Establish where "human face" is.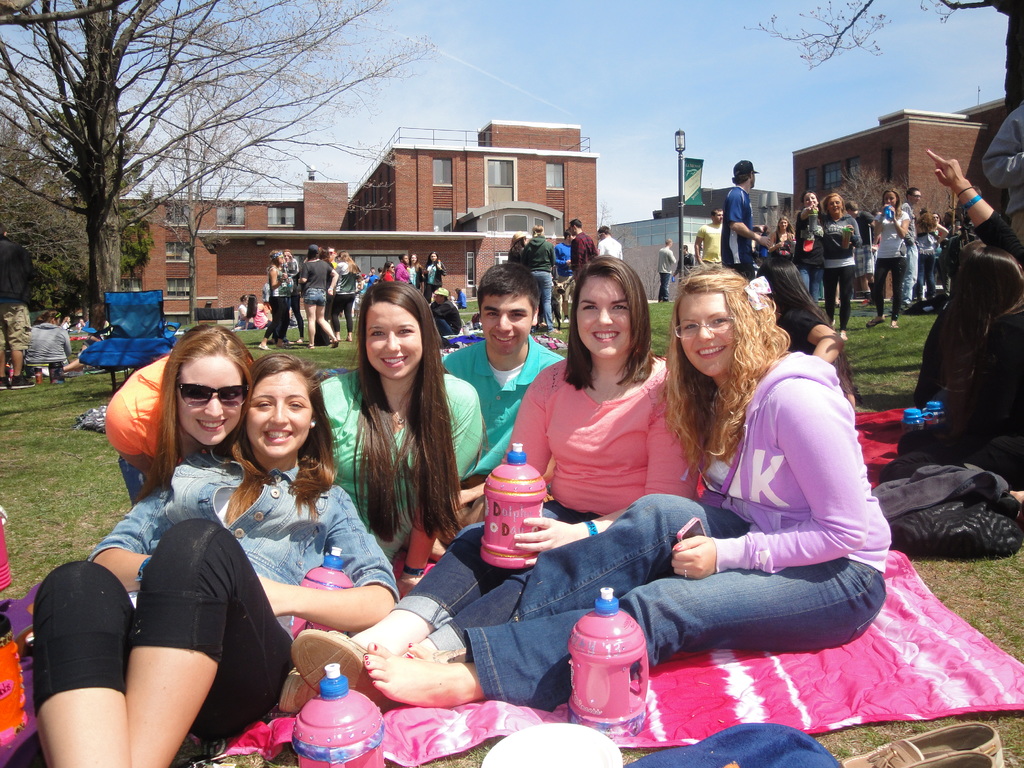
Established at 828:196:843:216.
